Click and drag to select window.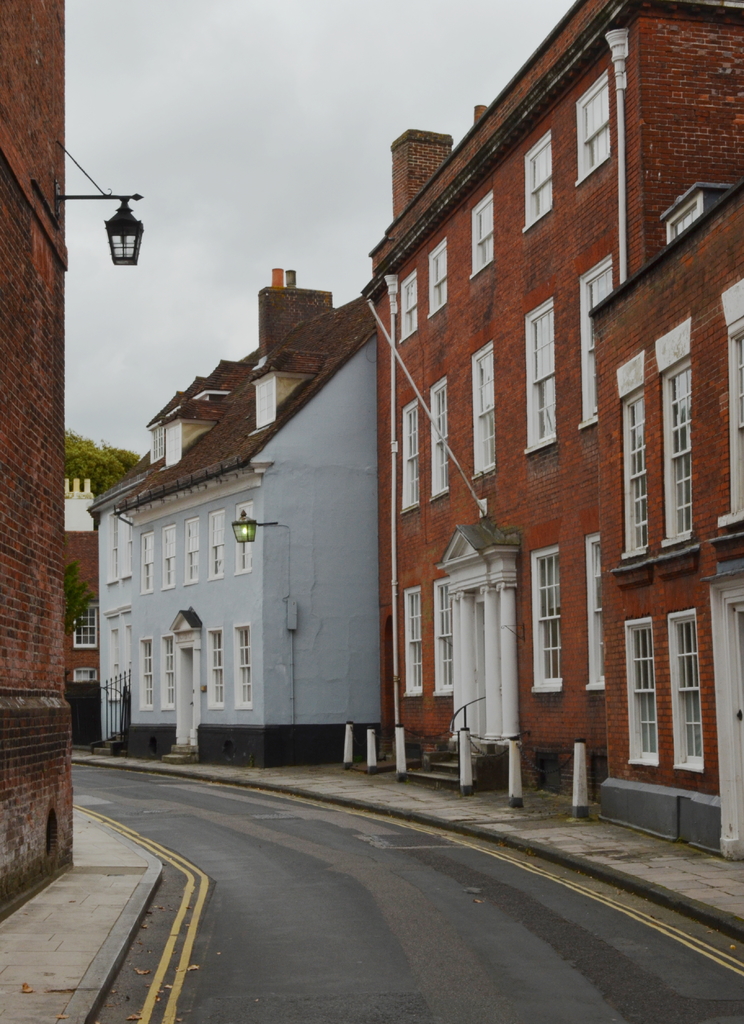
Selection: rect(405, 586, 422, 693).
